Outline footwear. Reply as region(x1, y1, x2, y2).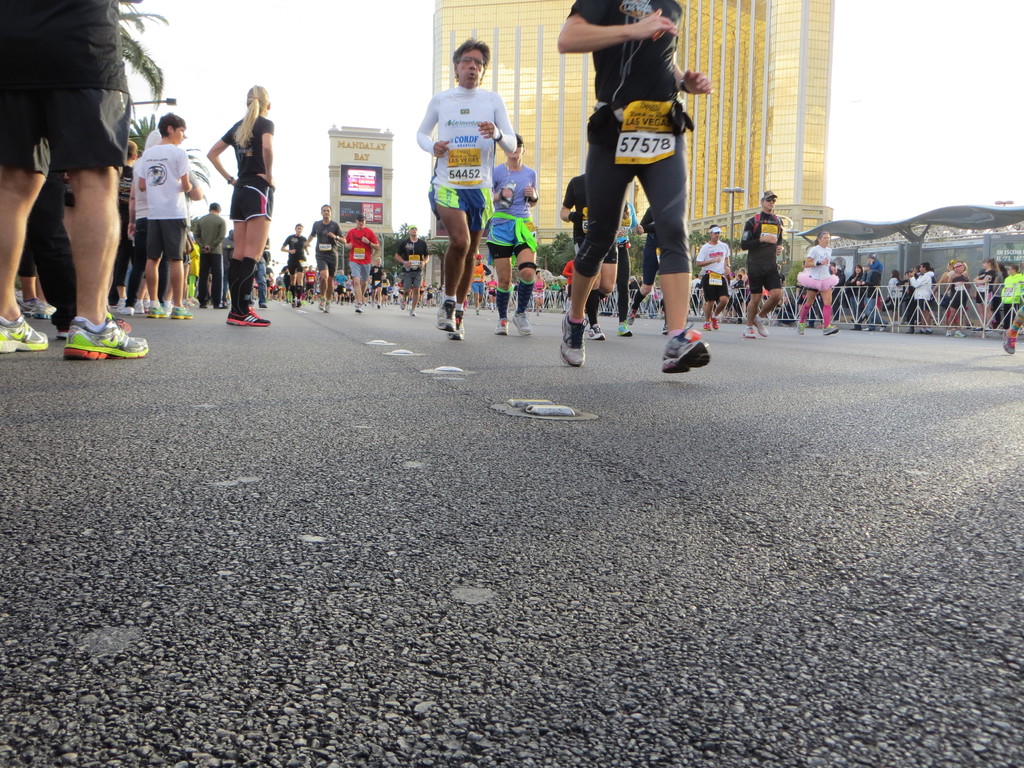
region(741, 323, 755, 340).
